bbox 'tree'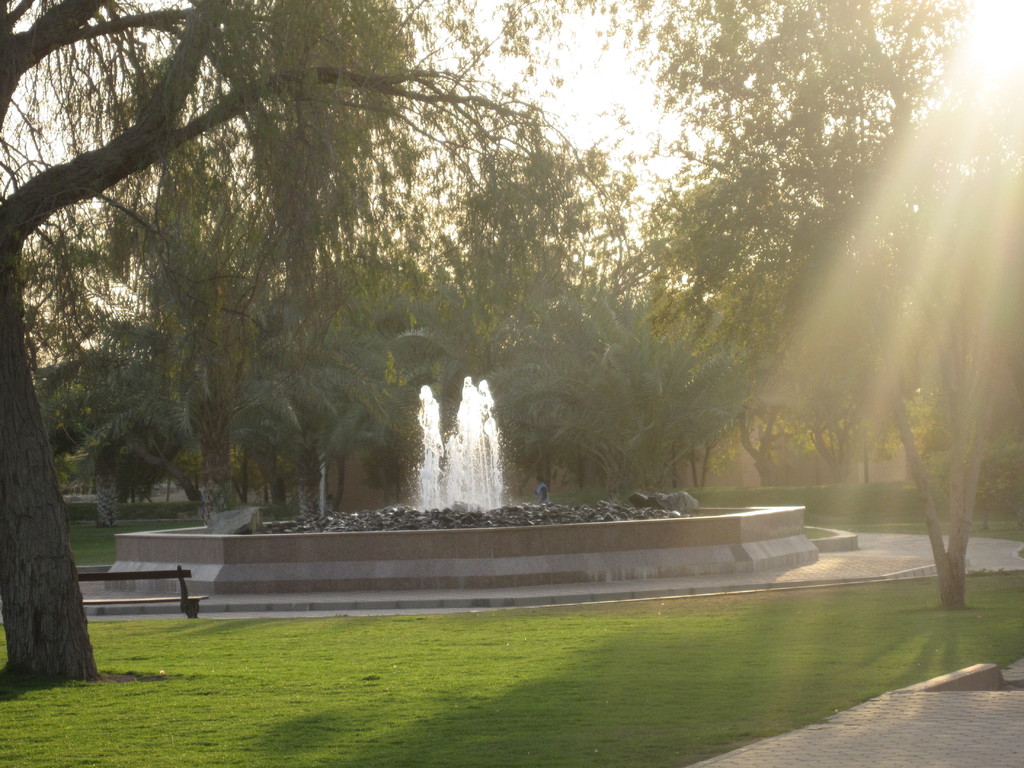
bbox=[805, 266, 907, 501]
